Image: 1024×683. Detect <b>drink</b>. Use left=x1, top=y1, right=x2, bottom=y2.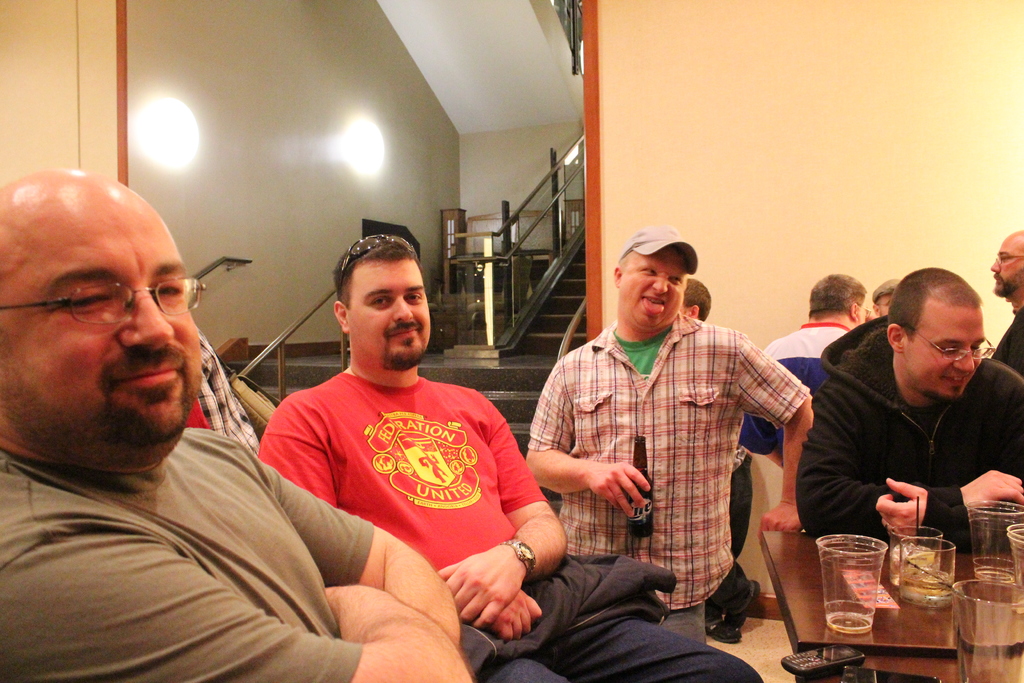
left=627, top=434, right=654, bottom=538.
